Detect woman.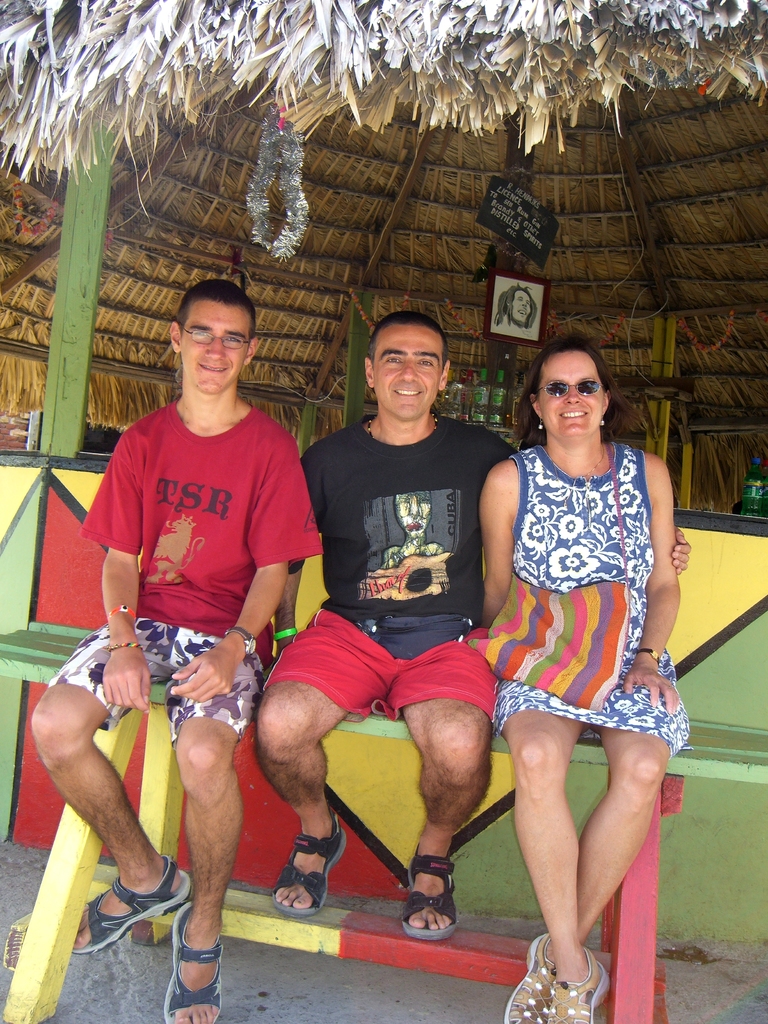
Detected at left=470, top=320, right=700, bottom=986.
